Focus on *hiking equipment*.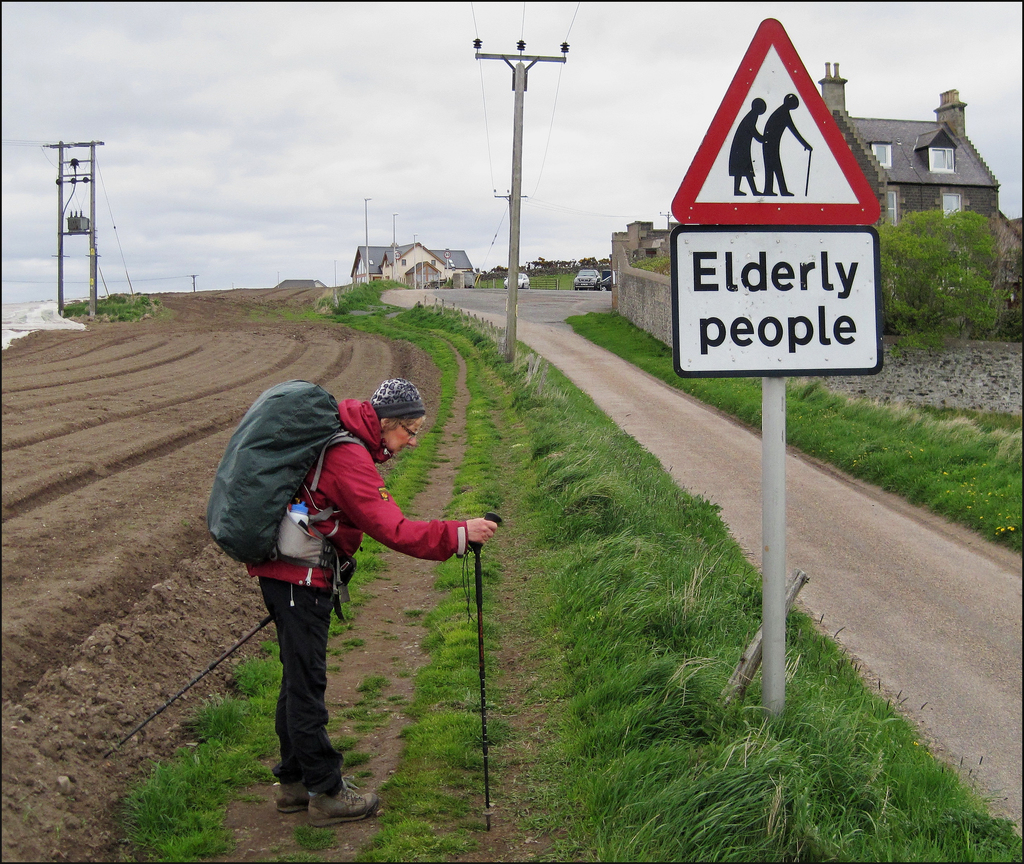
Focused at 88,610,277,765.
